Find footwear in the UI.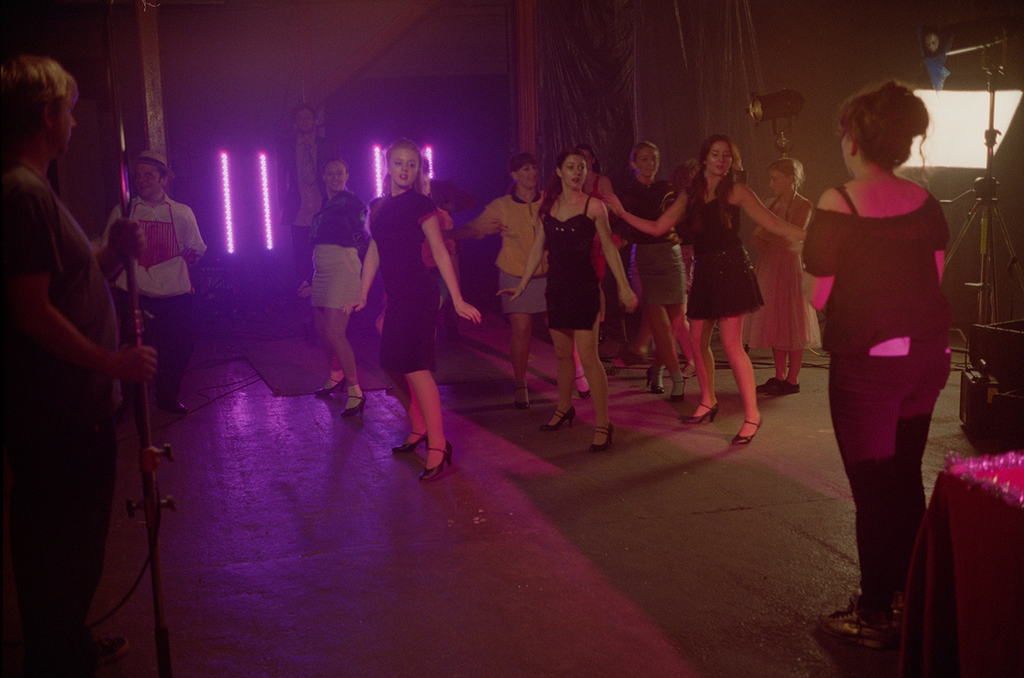
UI element at (542,404,570,427).
